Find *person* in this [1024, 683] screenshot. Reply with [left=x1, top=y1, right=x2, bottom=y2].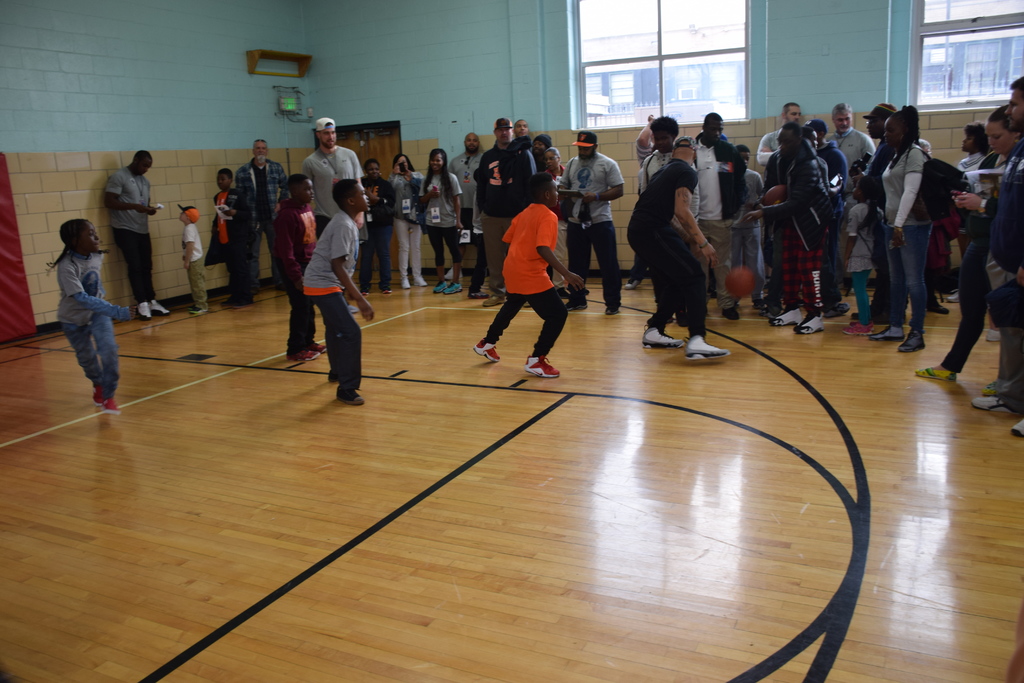
[left=424, top=152, right=454, bottom=286].
